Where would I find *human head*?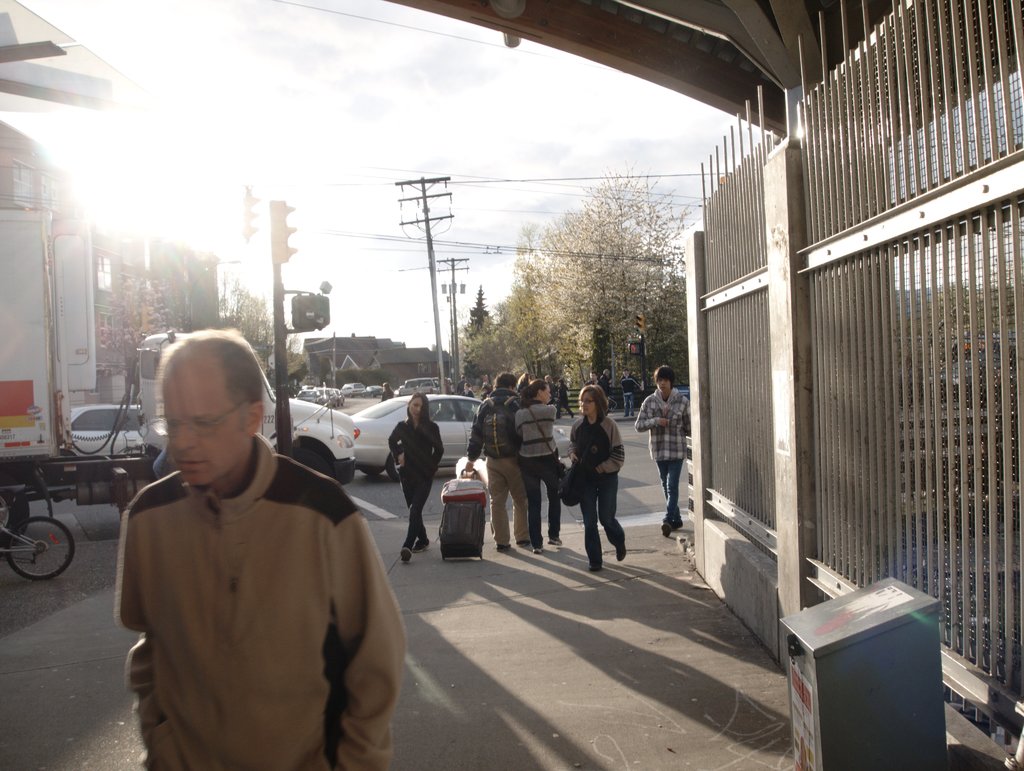
At Rect(589, 370, 598, 381).
